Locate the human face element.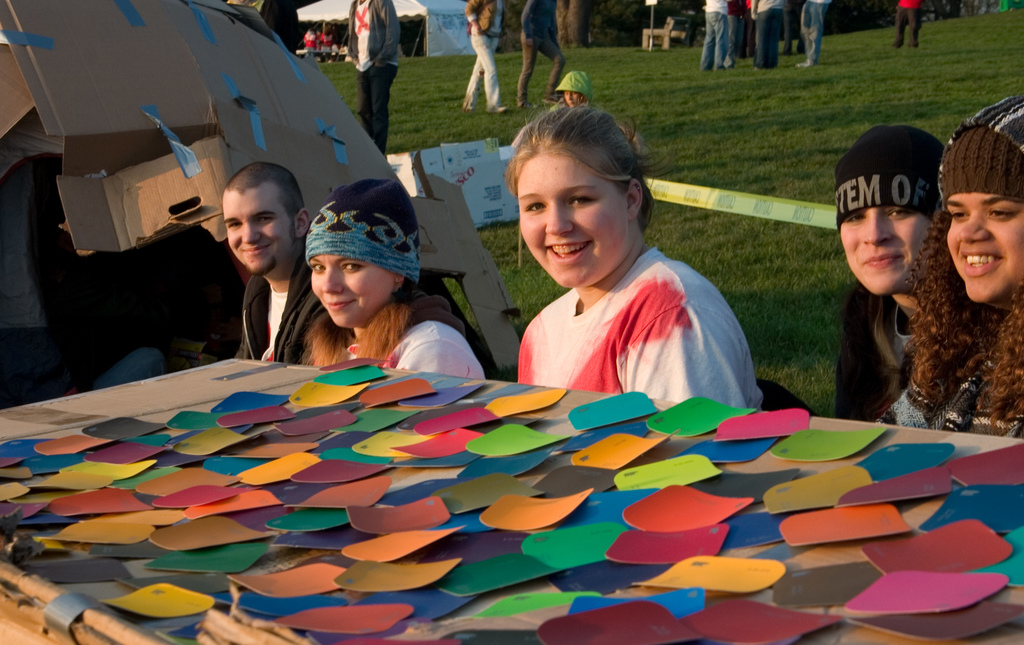
Element bbox: pyautogui.locateOnScreen(945, 190, 1023, 303).
